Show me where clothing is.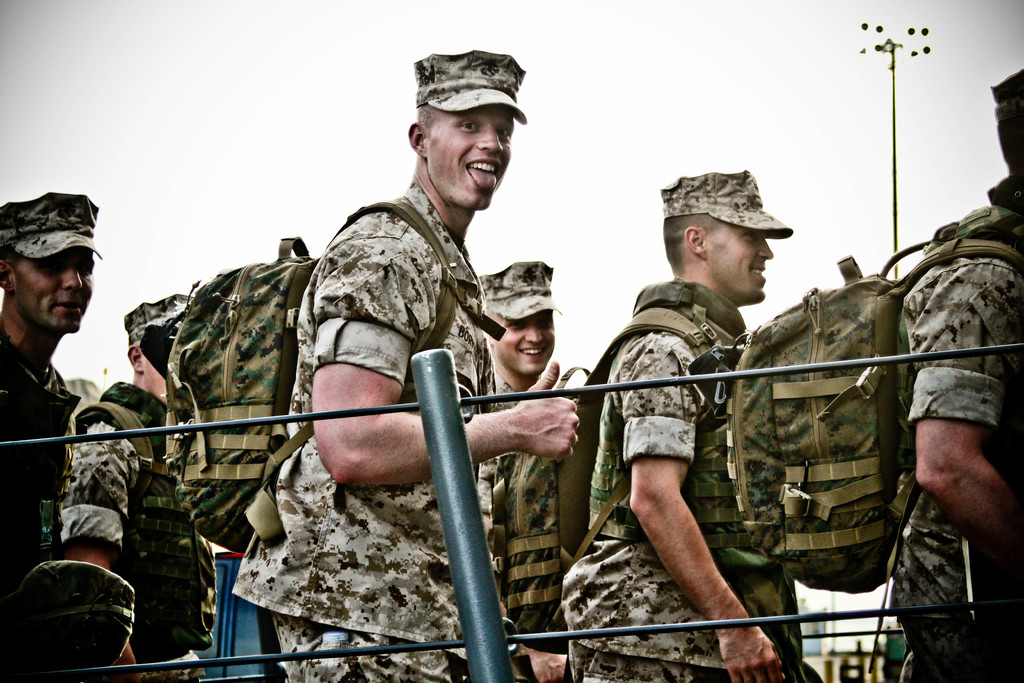
clothing is at 54/378/218/682.
